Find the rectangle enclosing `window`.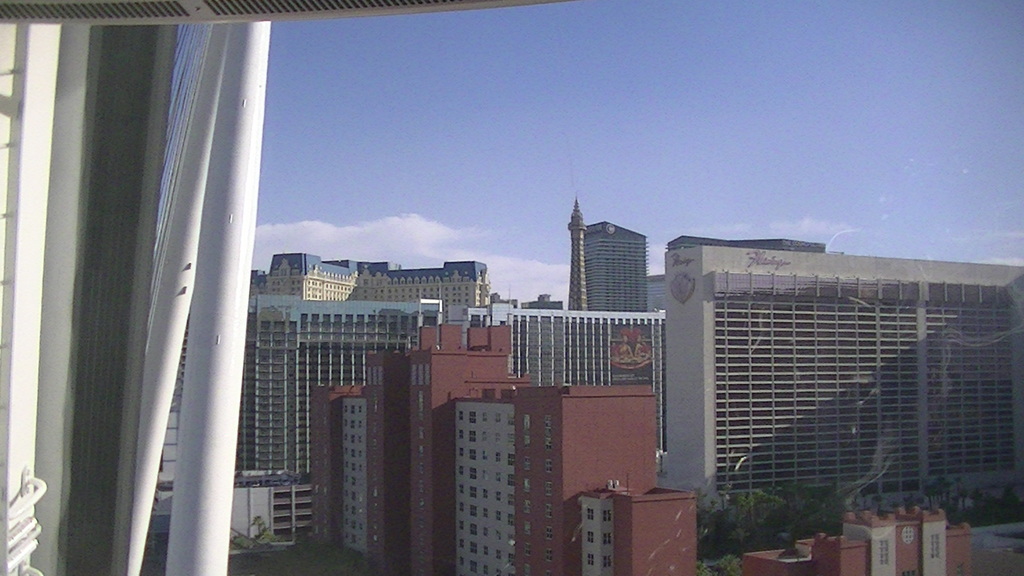
box(458, 522, 463, 531).
